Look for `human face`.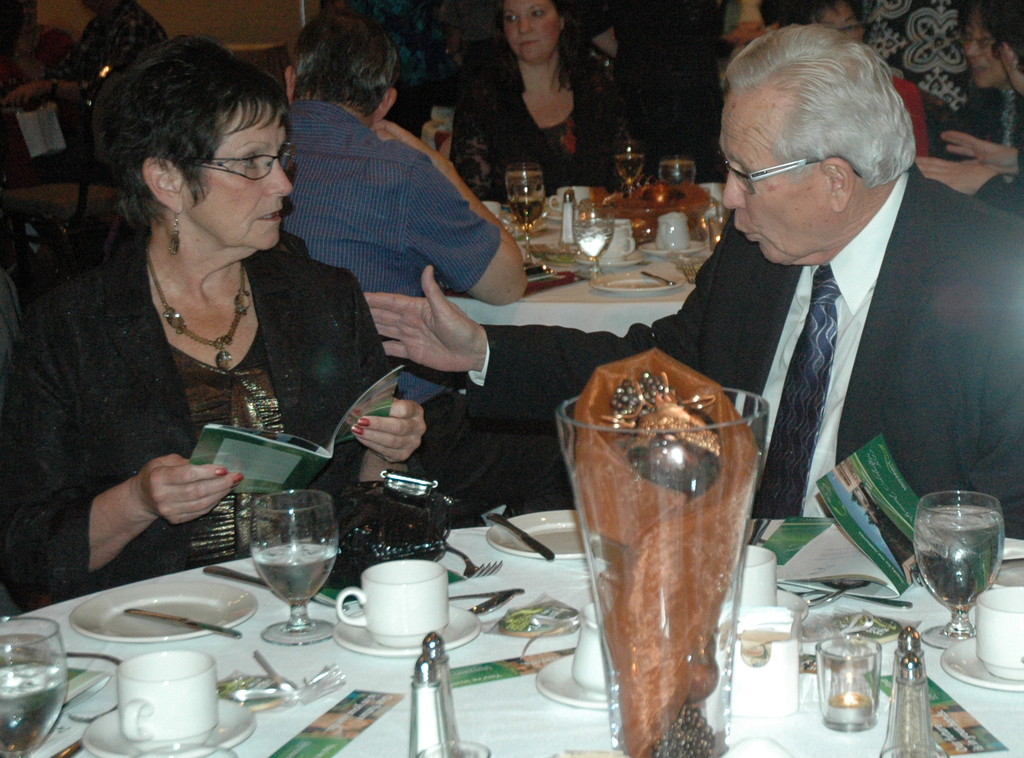
Found: left=177, top=97, right=291, bottom=249.
